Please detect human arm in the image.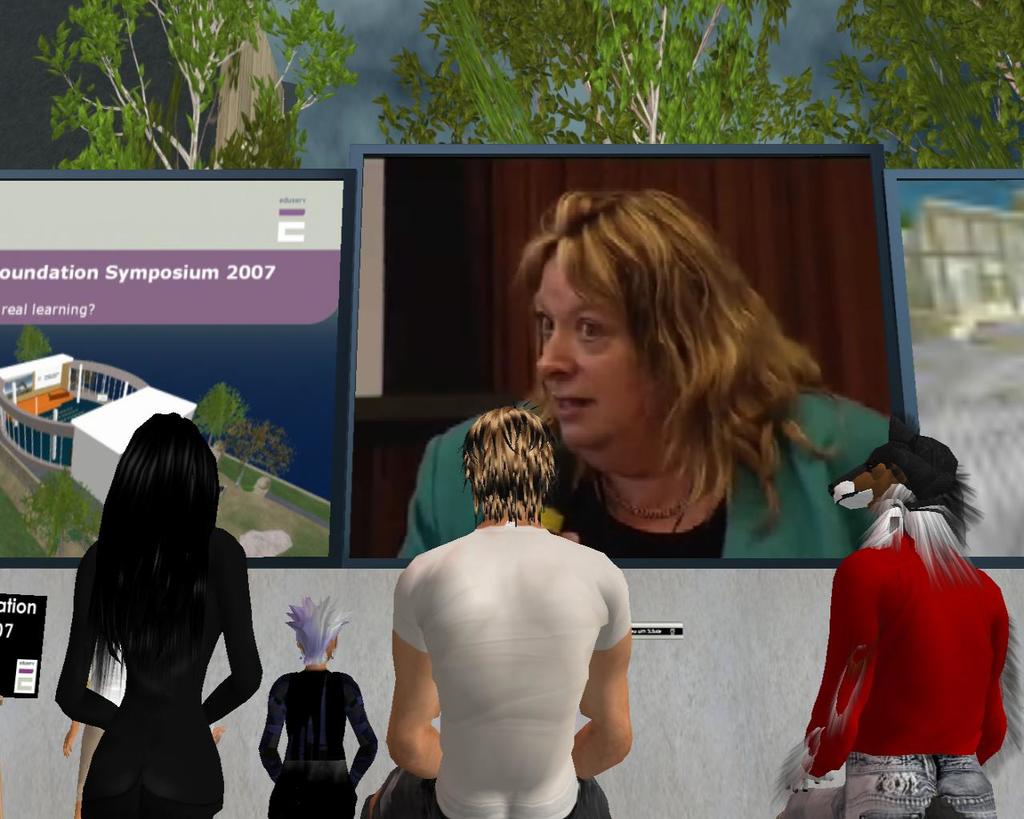
box(254, 676, 298, 789).
